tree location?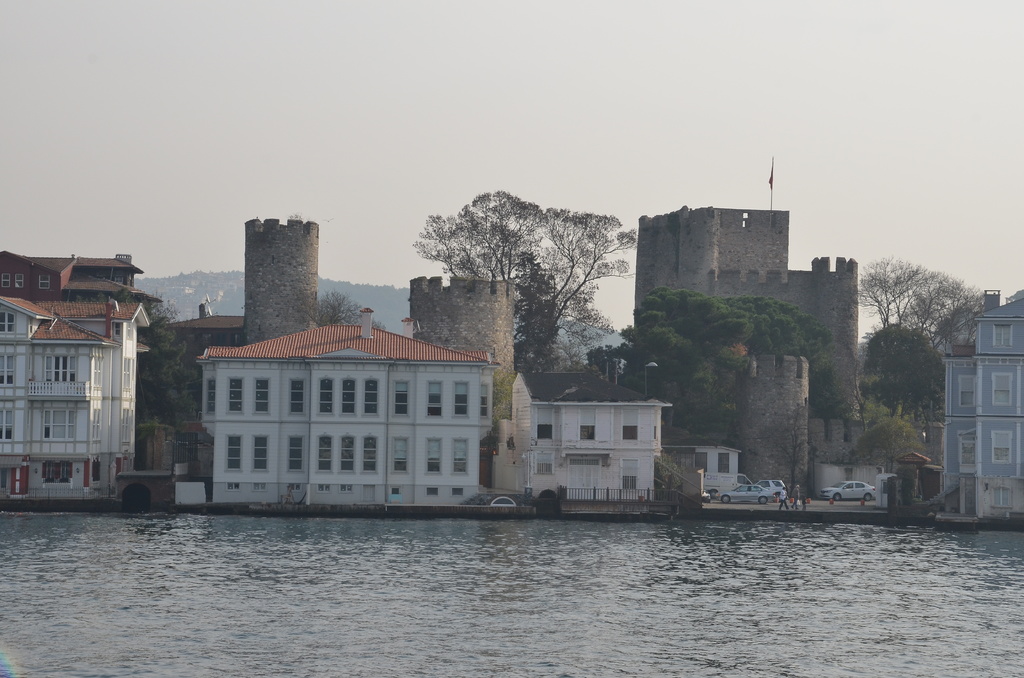
{"x1": 719, "y1": 300, "x2": 836, "y2": 366}
